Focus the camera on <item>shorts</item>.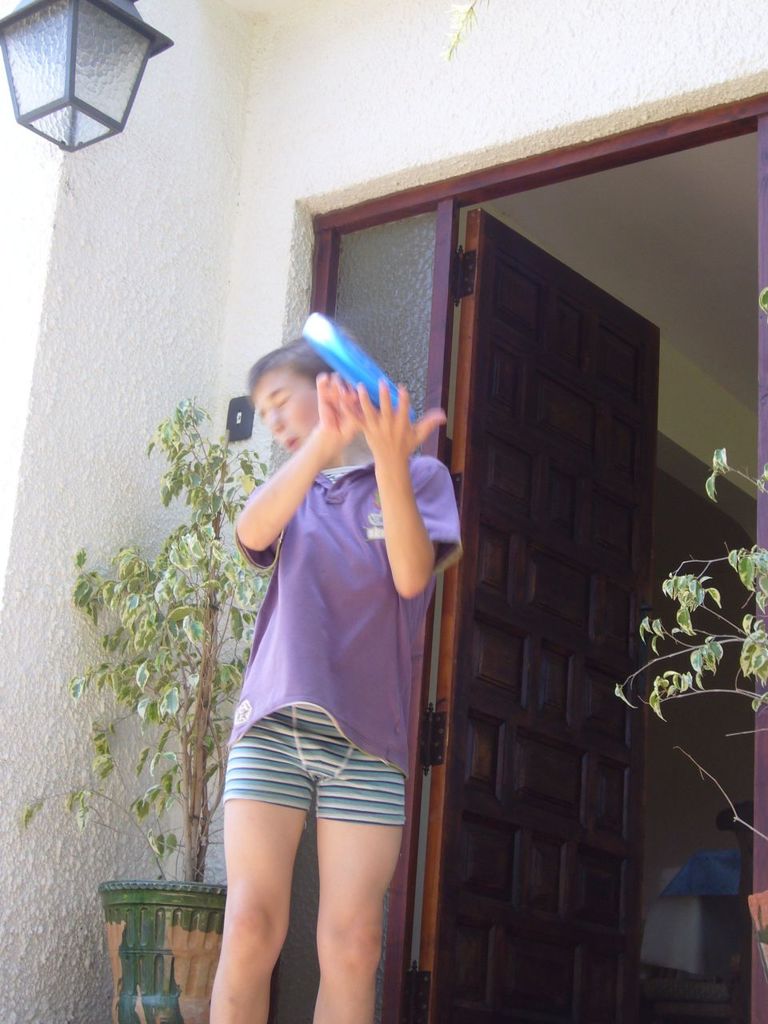
Focus region: bbox=(214, 727, 433, 838).
